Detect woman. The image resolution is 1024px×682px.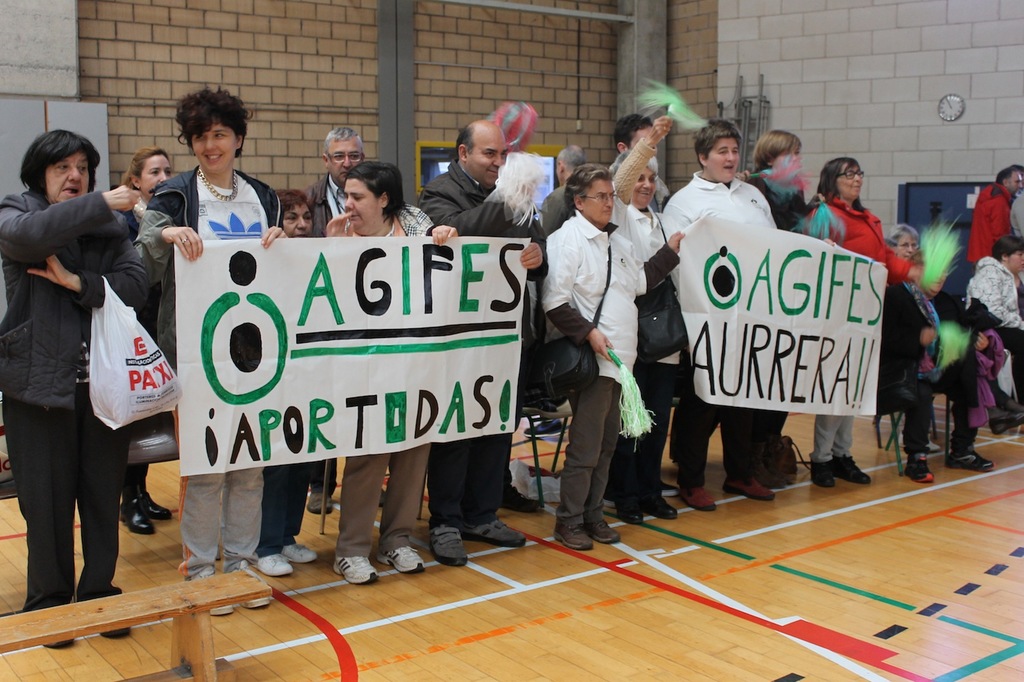
[883, 223, 920, 274].
